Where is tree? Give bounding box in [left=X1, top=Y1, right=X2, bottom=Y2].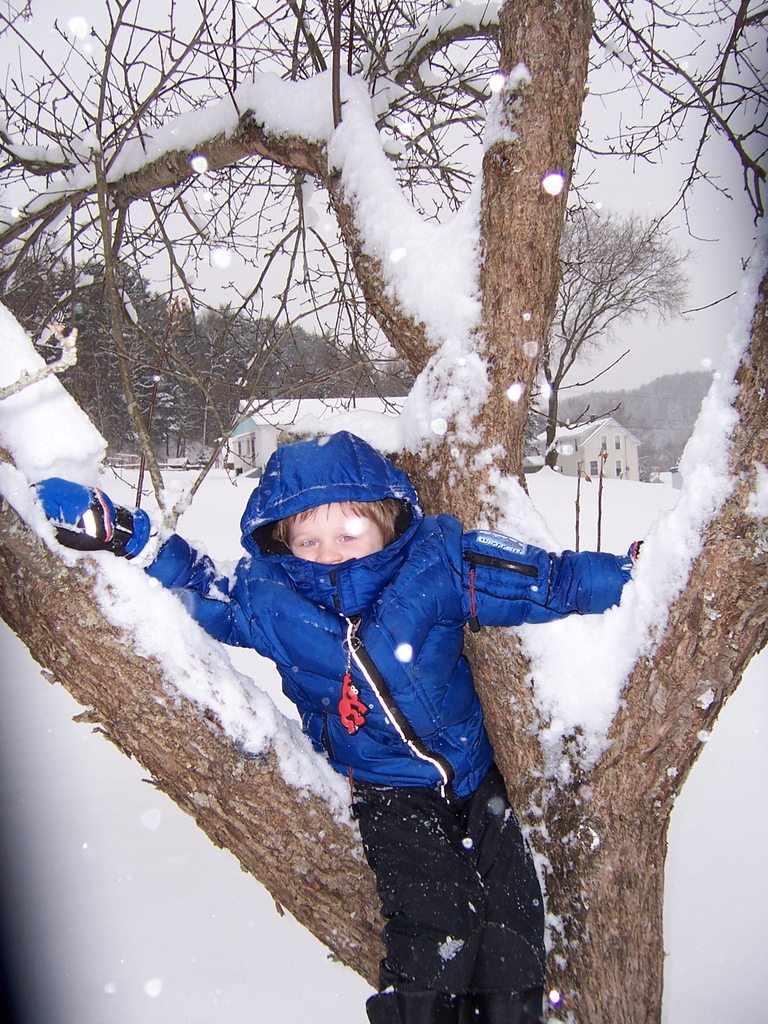
[left=0, top=0, right=767, bottom=1022].
